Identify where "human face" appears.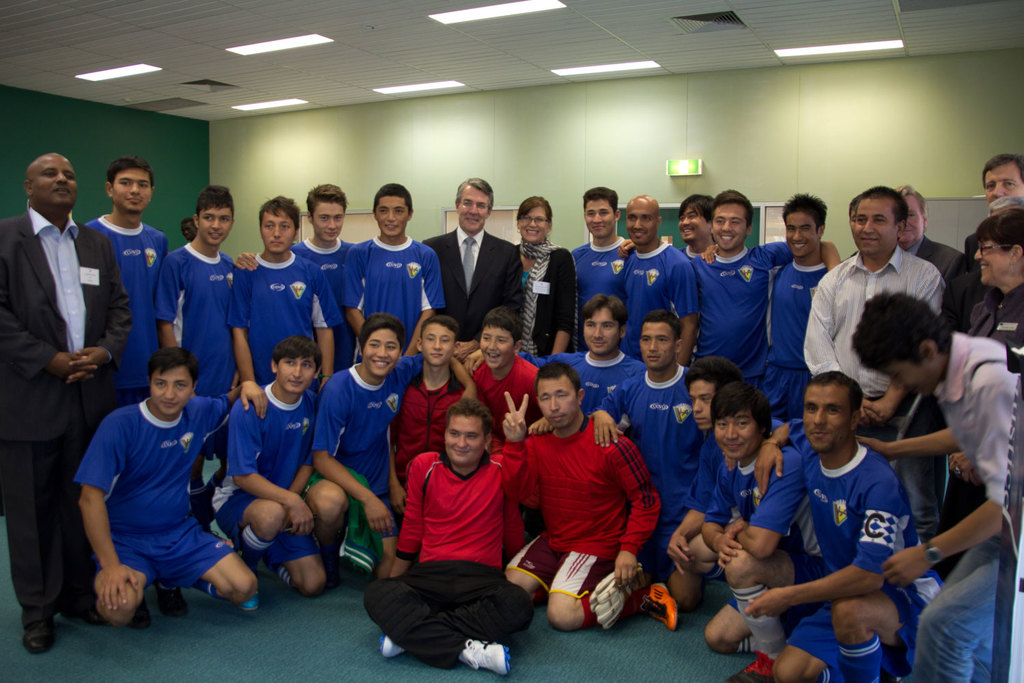
Appears at [672, 201, 704, 242].
